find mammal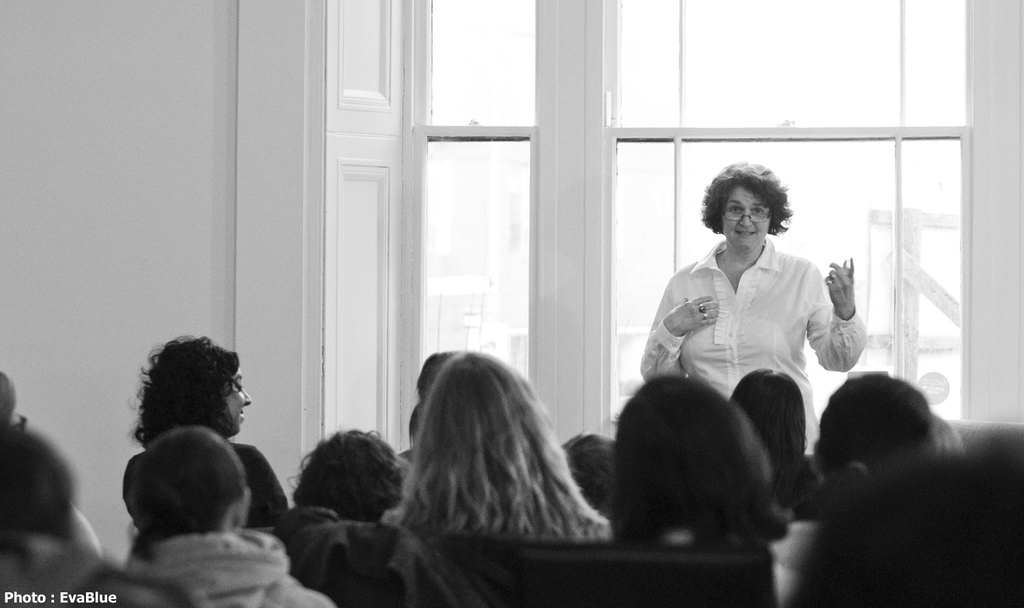
pyautogui.locateOnScreen(0, 377, 27, 430)
